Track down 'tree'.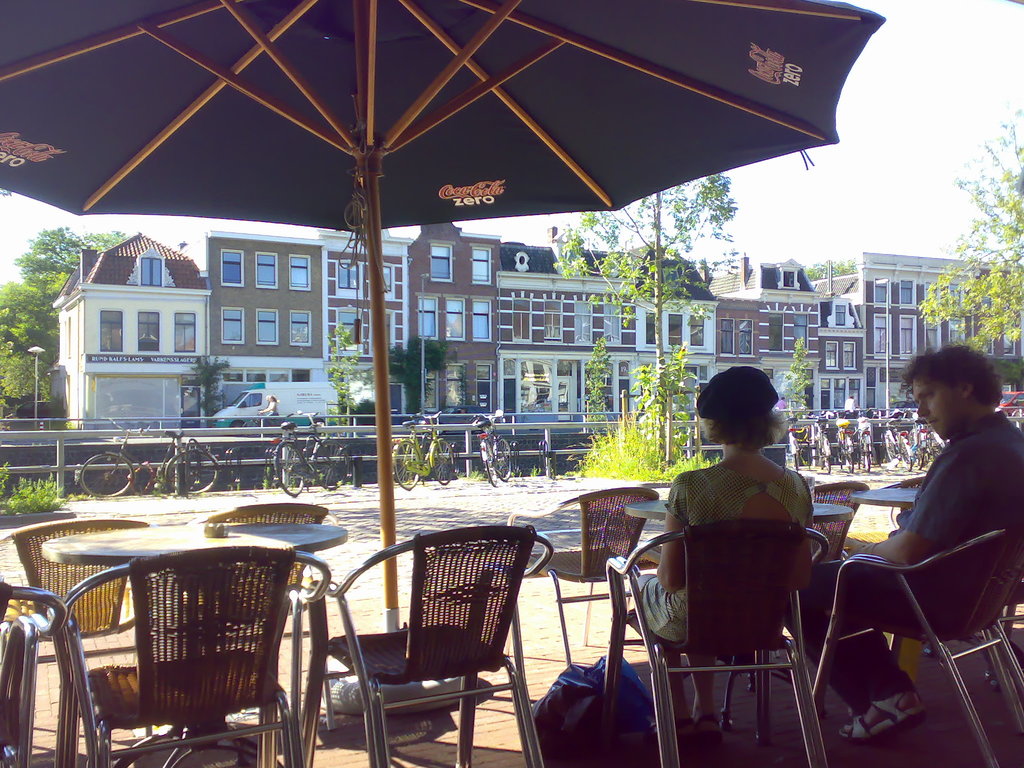
Tracked to crop(549, 170, 740, 458).
